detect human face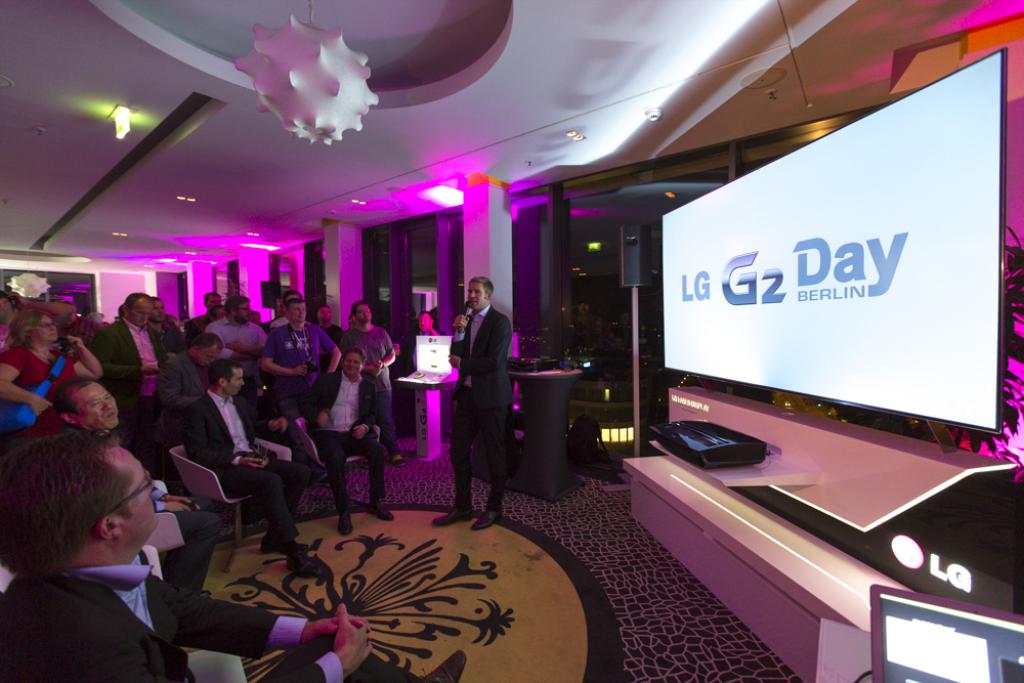
66,382,118,425
